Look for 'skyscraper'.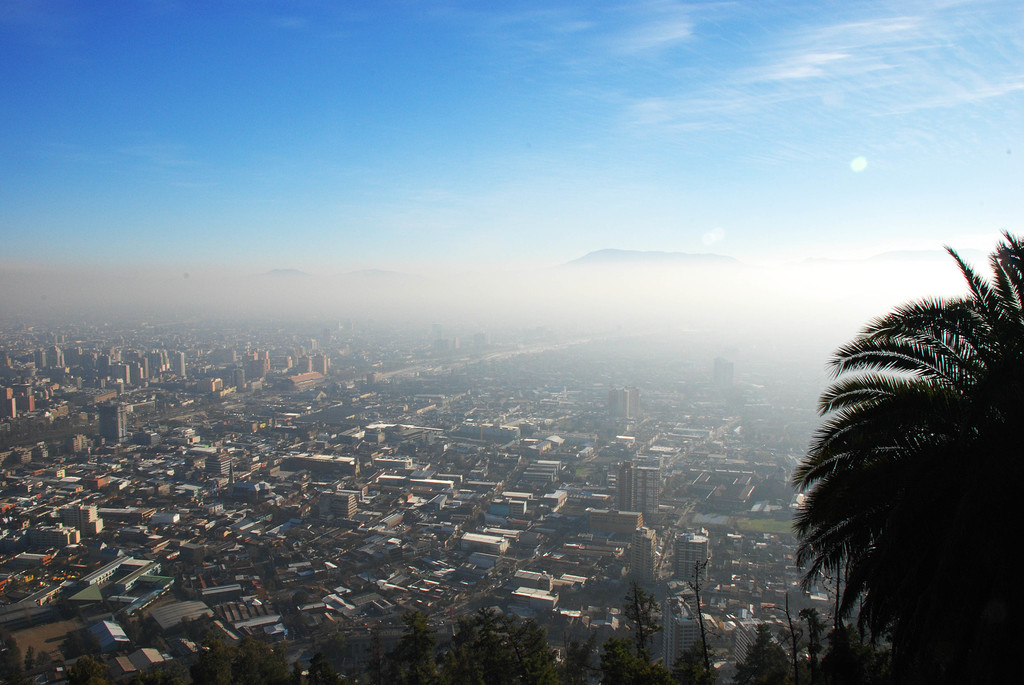
Found: (left=608, top=389, right=638, bottom=416).
